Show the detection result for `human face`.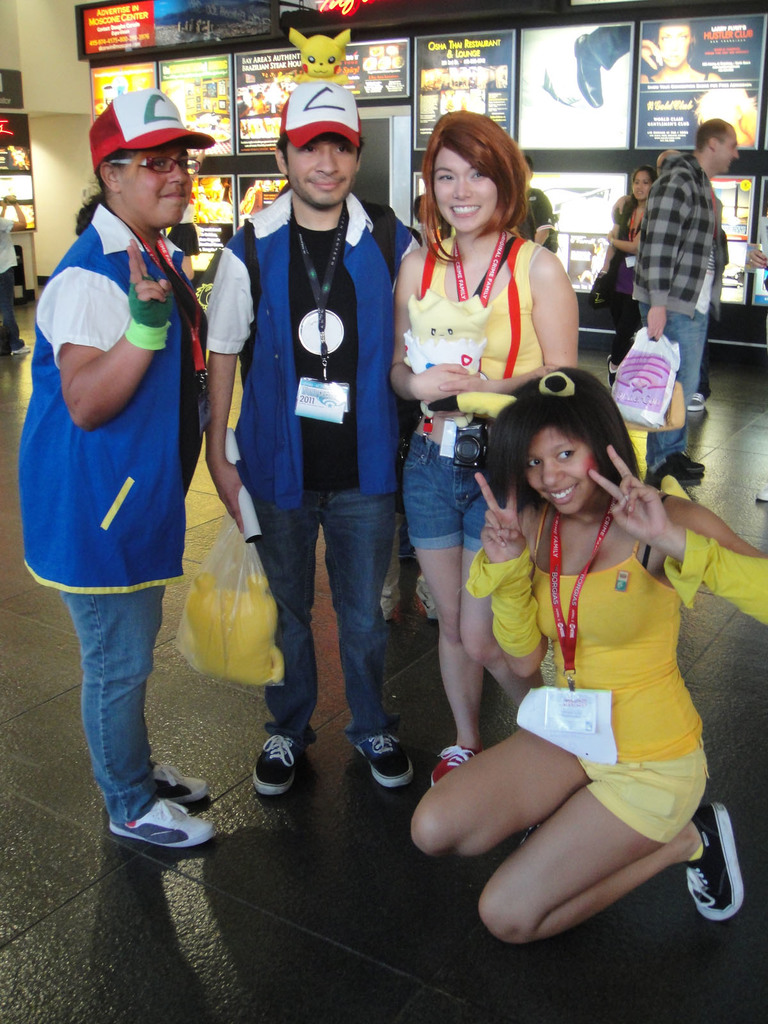
[x1=282, y1=132, x2=362, y2=211].
